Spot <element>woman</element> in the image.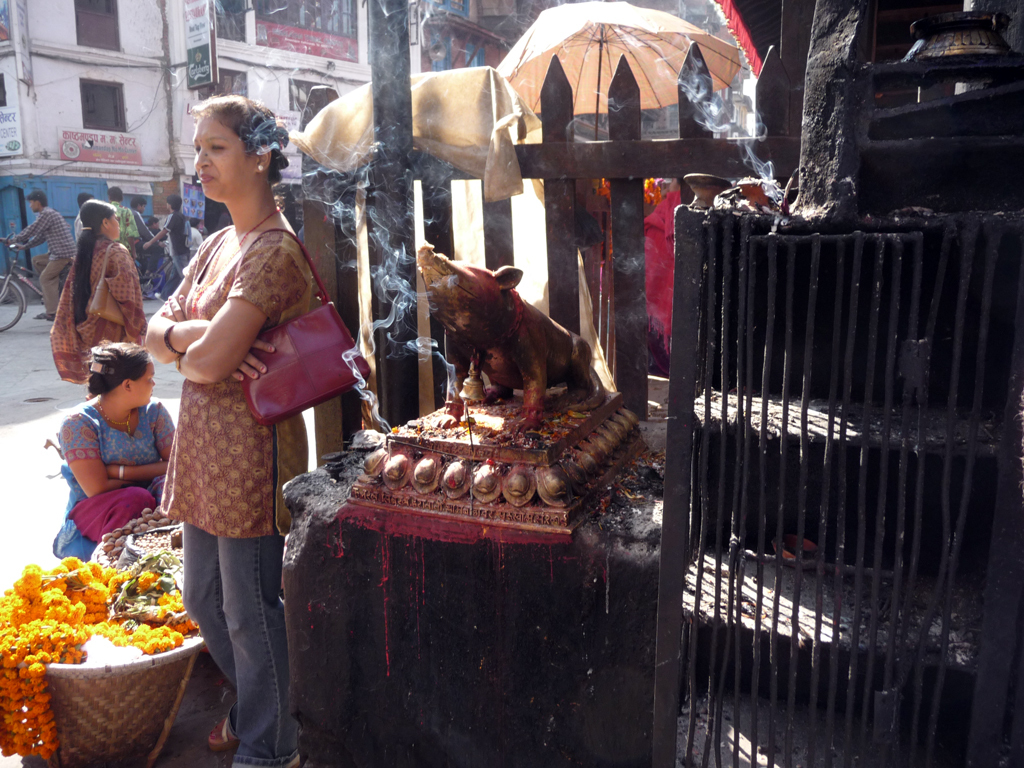
<element>woman</element> found at box(62, 329, 289, 767).
